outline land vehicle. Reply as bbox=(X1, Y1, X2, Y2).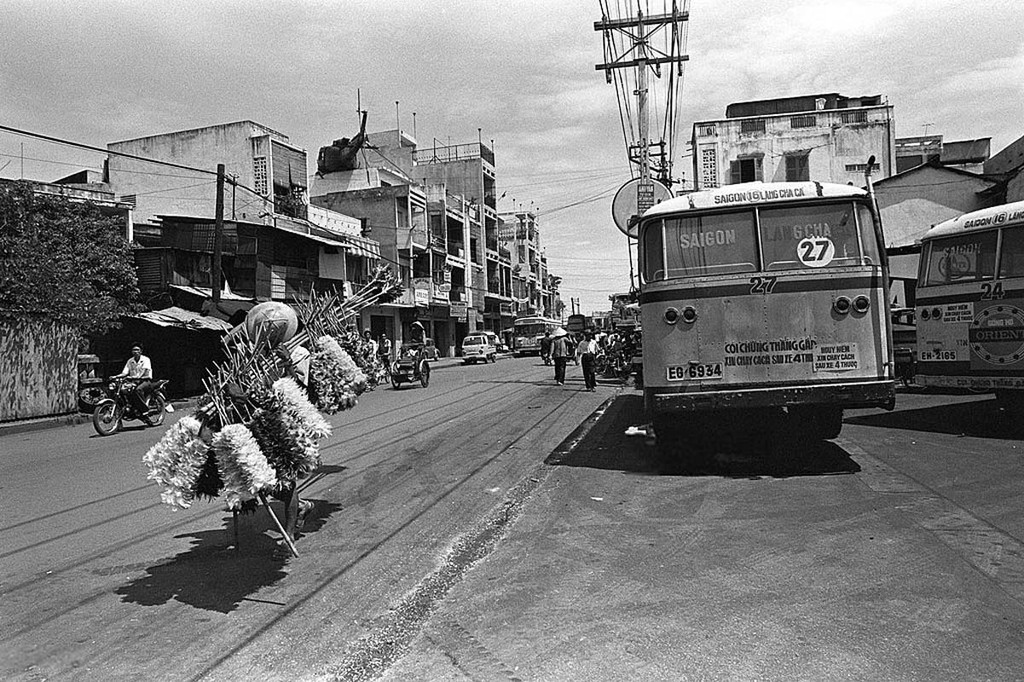
bbox=(917, 200, 1023, 387).
